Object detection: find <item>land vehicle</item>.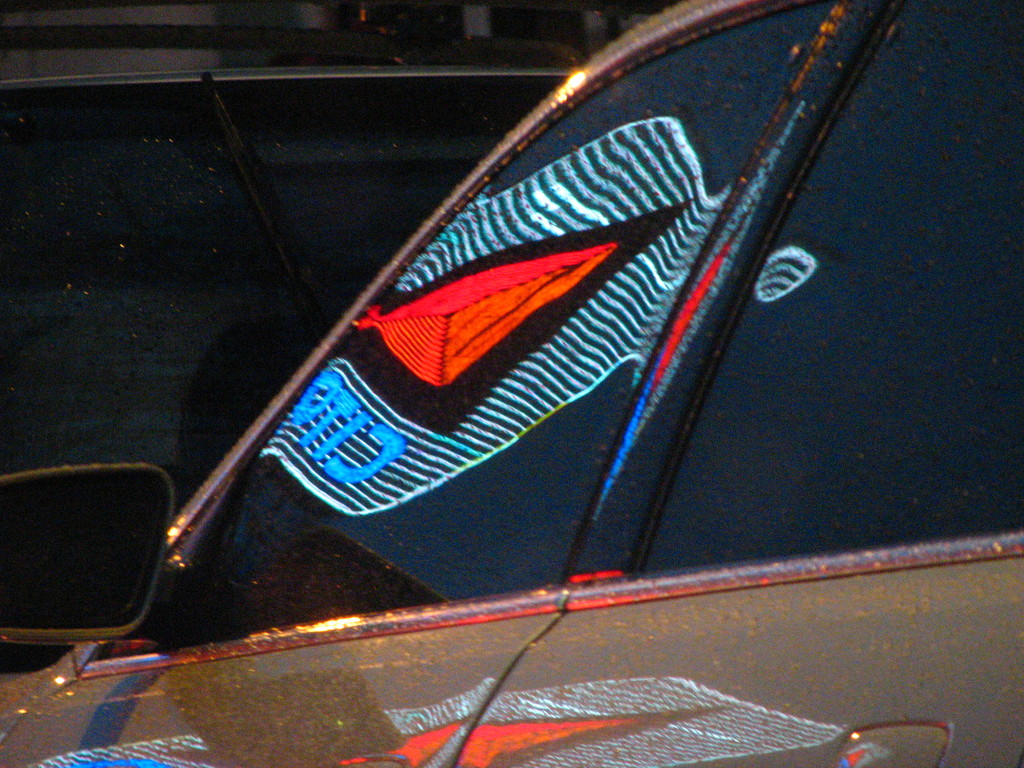
<box>84,0,986,701</box>.
